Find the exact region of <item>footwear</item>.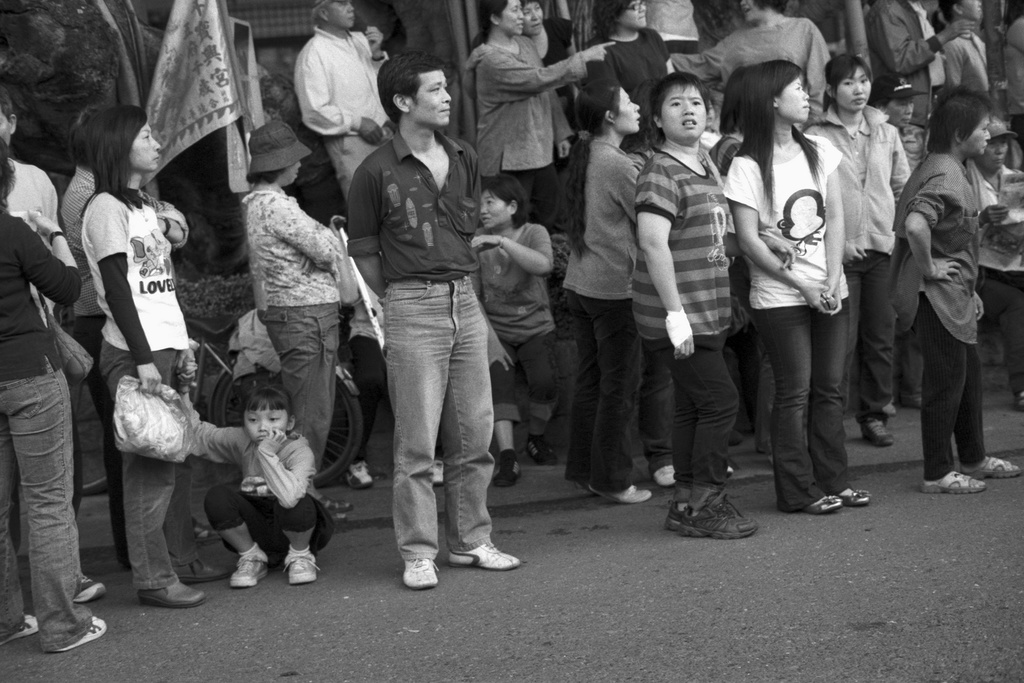
Exact region: crop(79, 572, 106, 601).
